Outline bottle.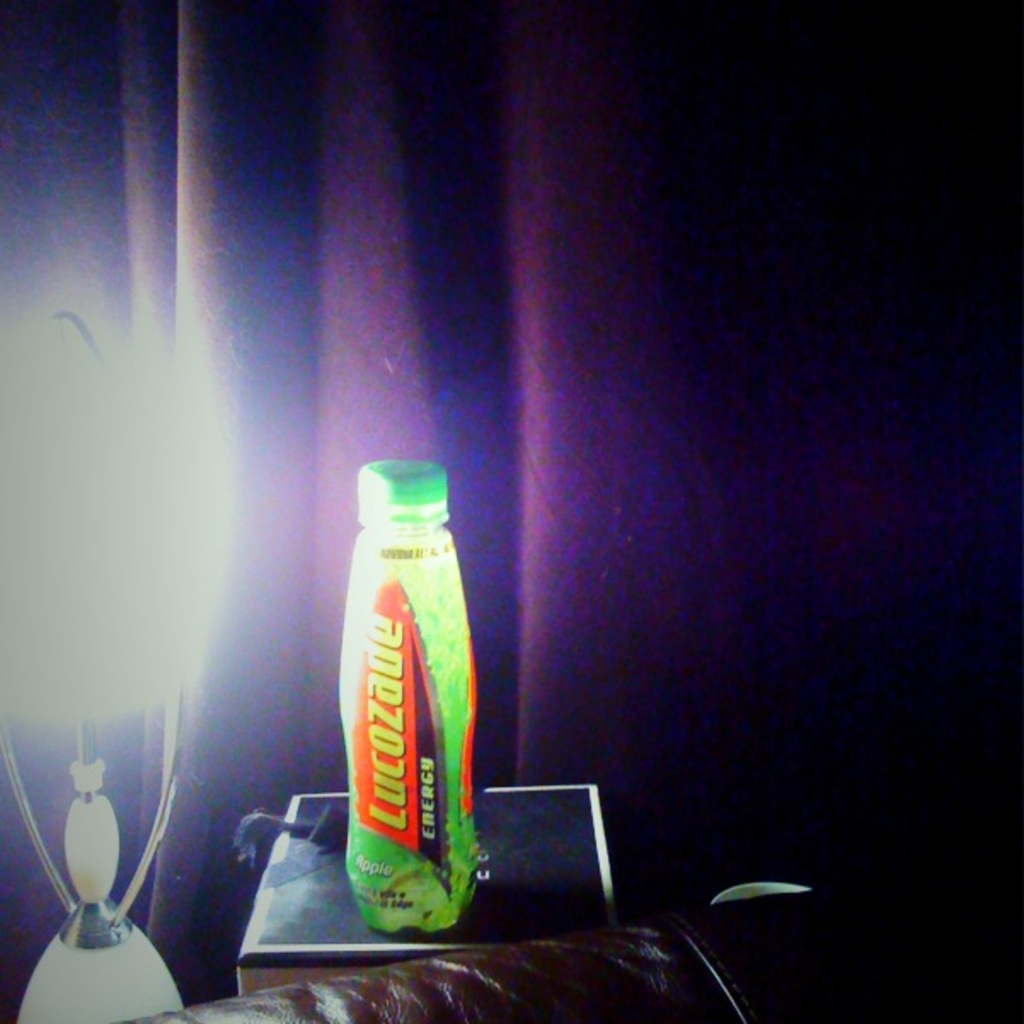
Outline: select_region(319, 445, 494, 946).
